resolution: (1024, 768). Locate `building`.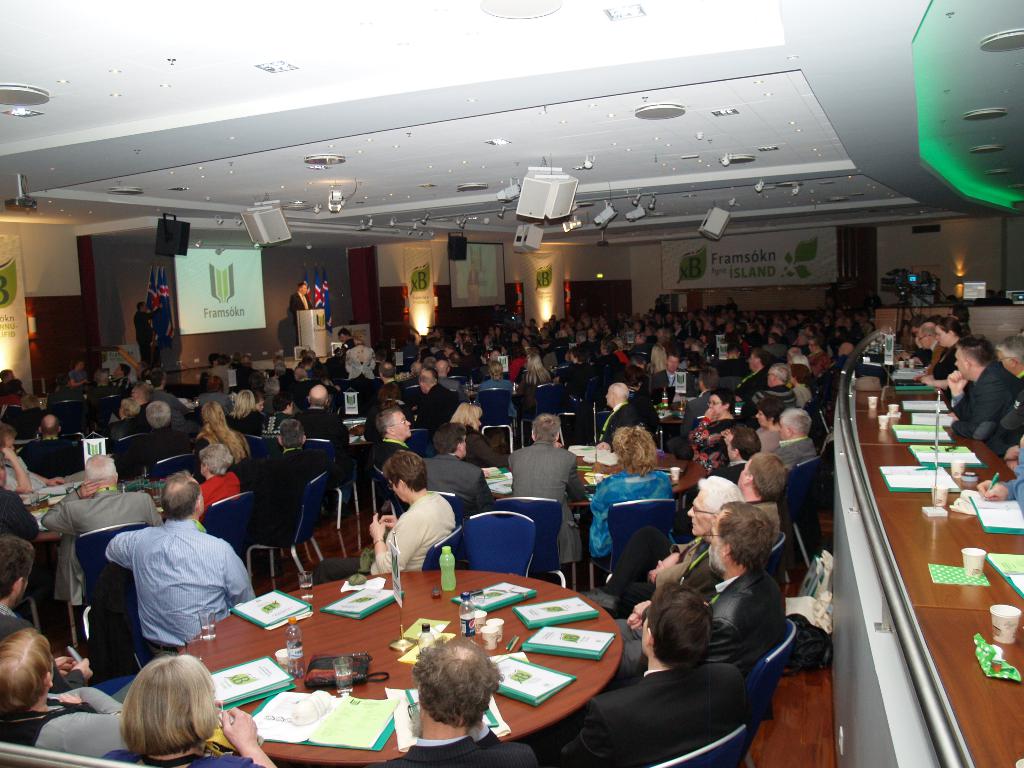
{"x1": 0, "y1": 0, "x2": 1023, "y2": 767}.
